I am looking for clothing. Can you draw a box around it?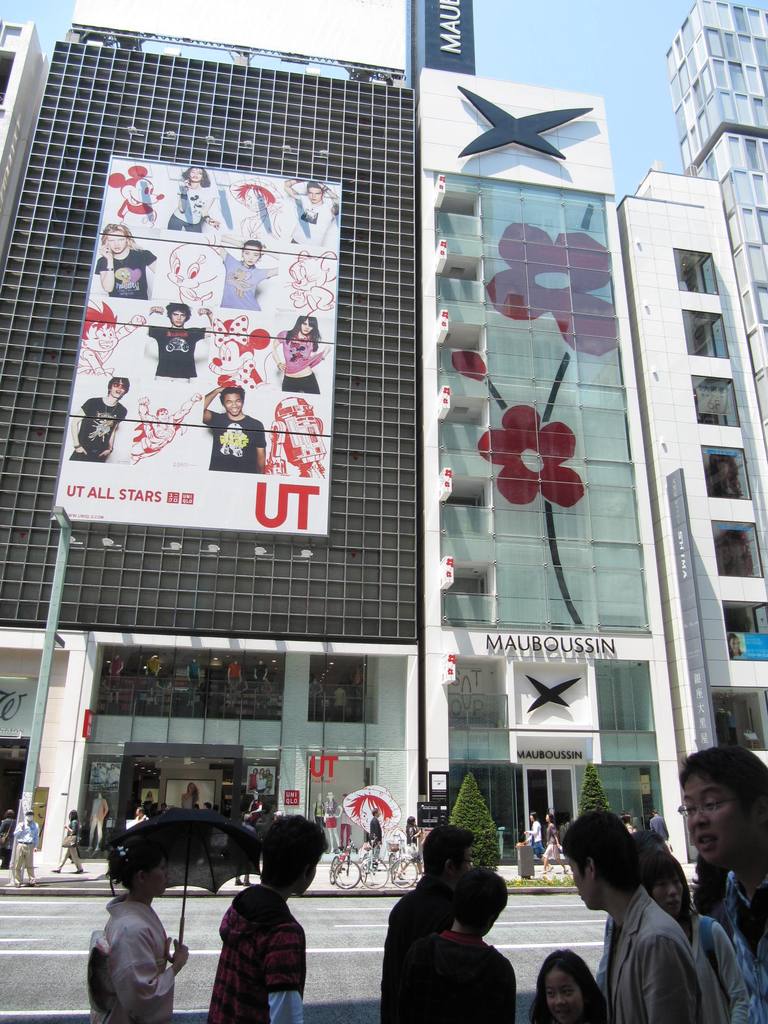
Sure, the bounding box is [215,264,257,311].
